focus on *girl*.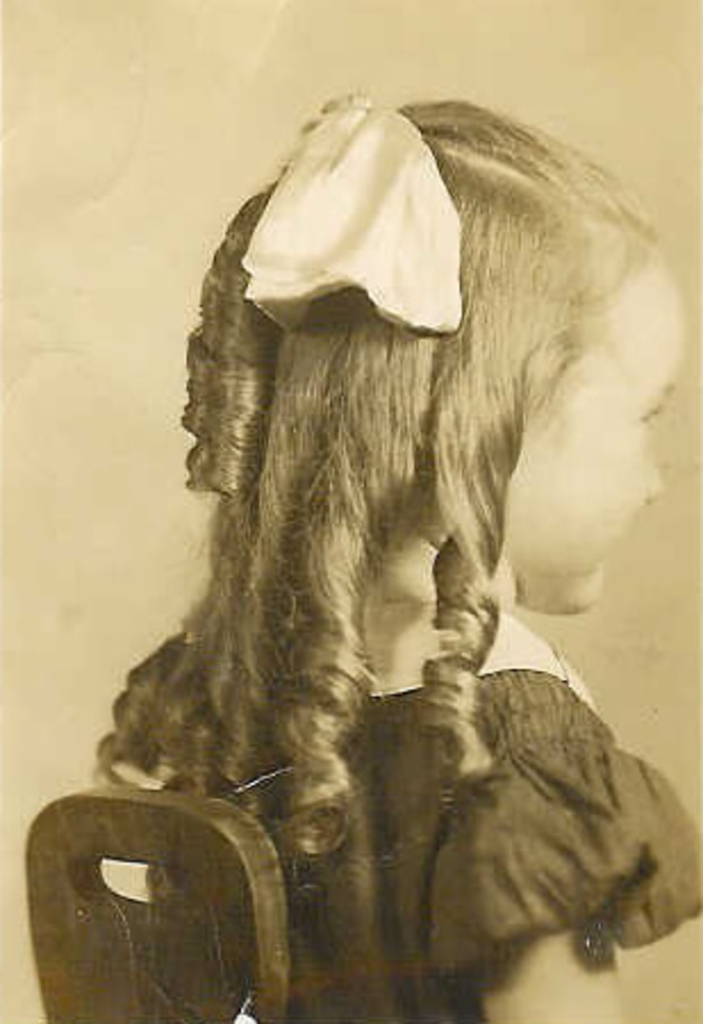
Focused at pyautogui.locateOnScreen(89, 84, 701, 1022).
